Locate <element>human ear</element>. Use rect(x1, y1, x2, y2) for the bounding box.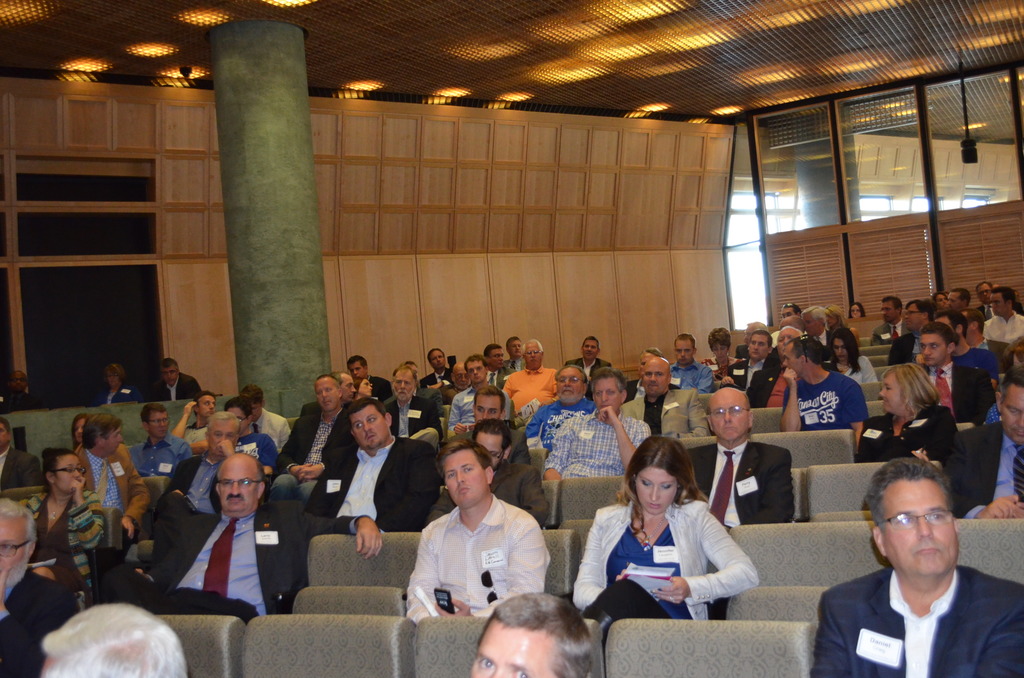
rect(996, 392, 1004, 414).
